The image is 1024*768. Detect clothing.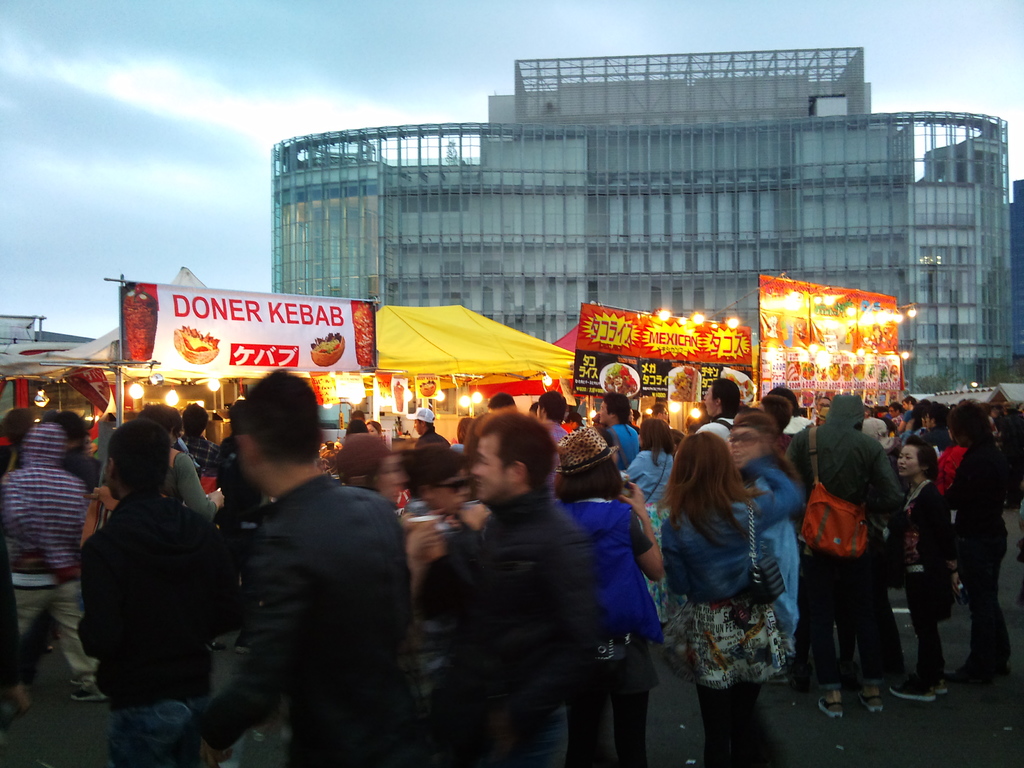
Detection: crop(205, 477, 425, 767).
